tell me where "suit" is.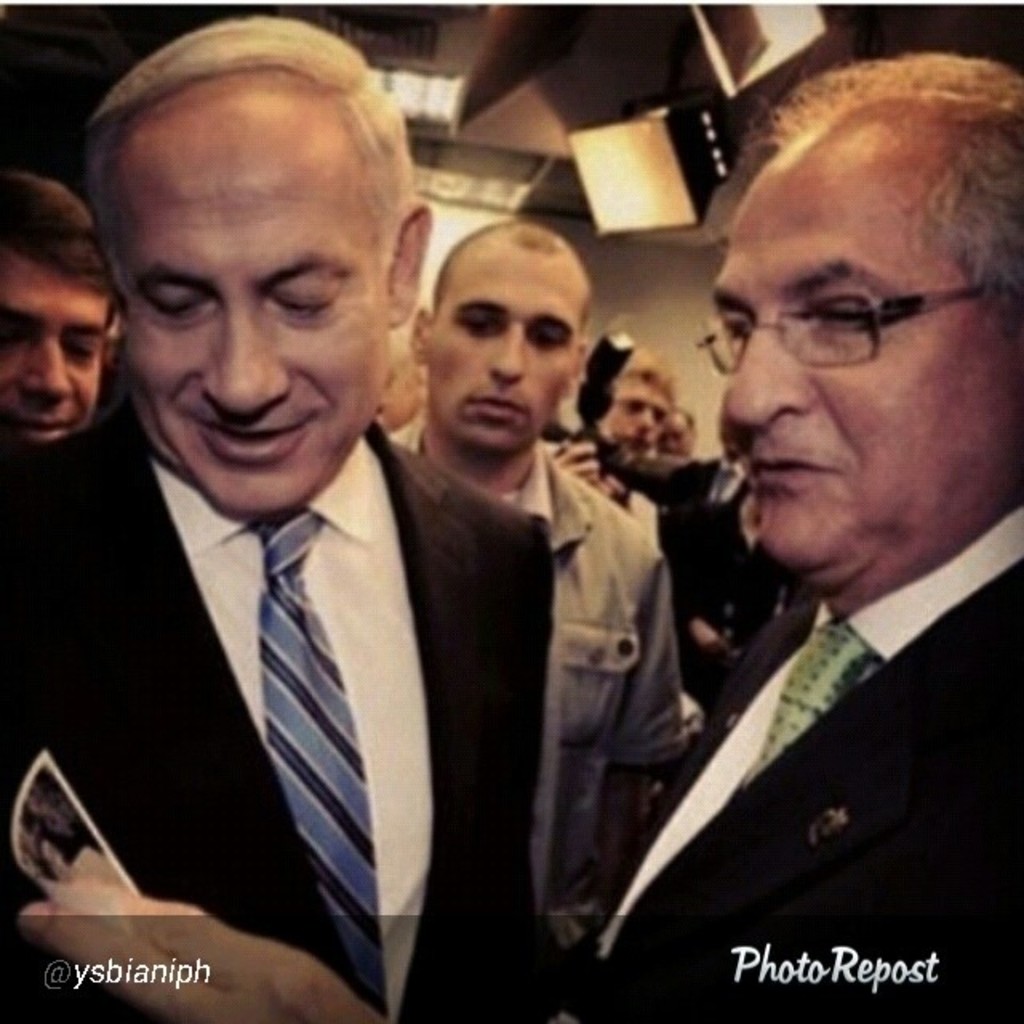
"suit" is at (50, 250, 491, 1023).
